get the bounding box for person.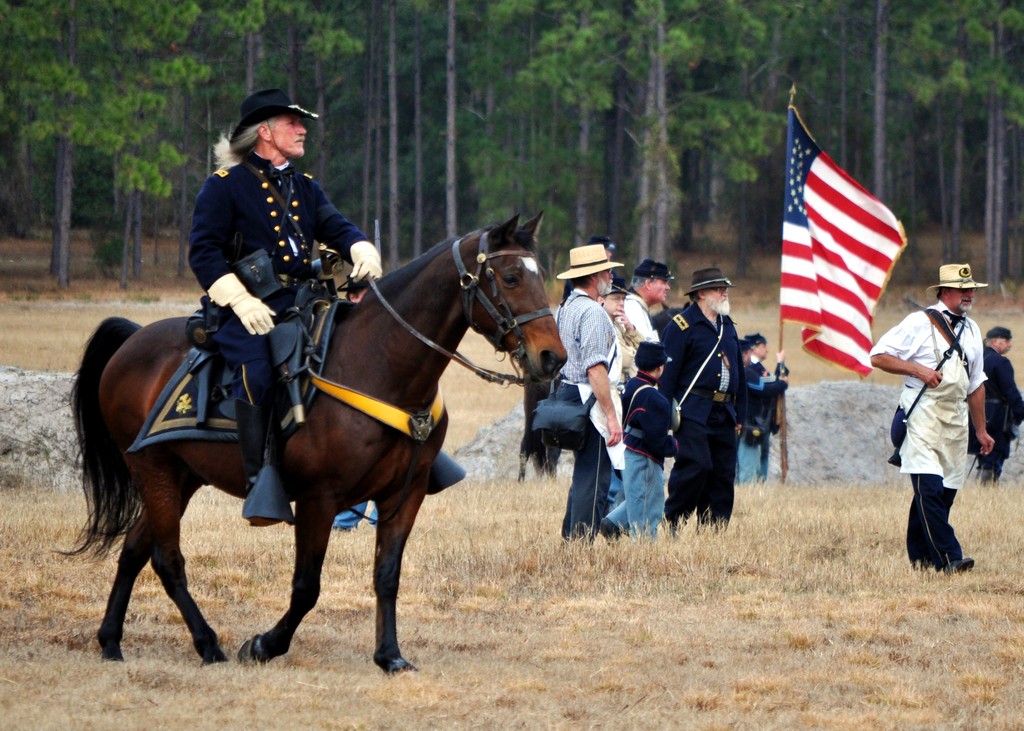
rect(557, 239, 627, 549).
